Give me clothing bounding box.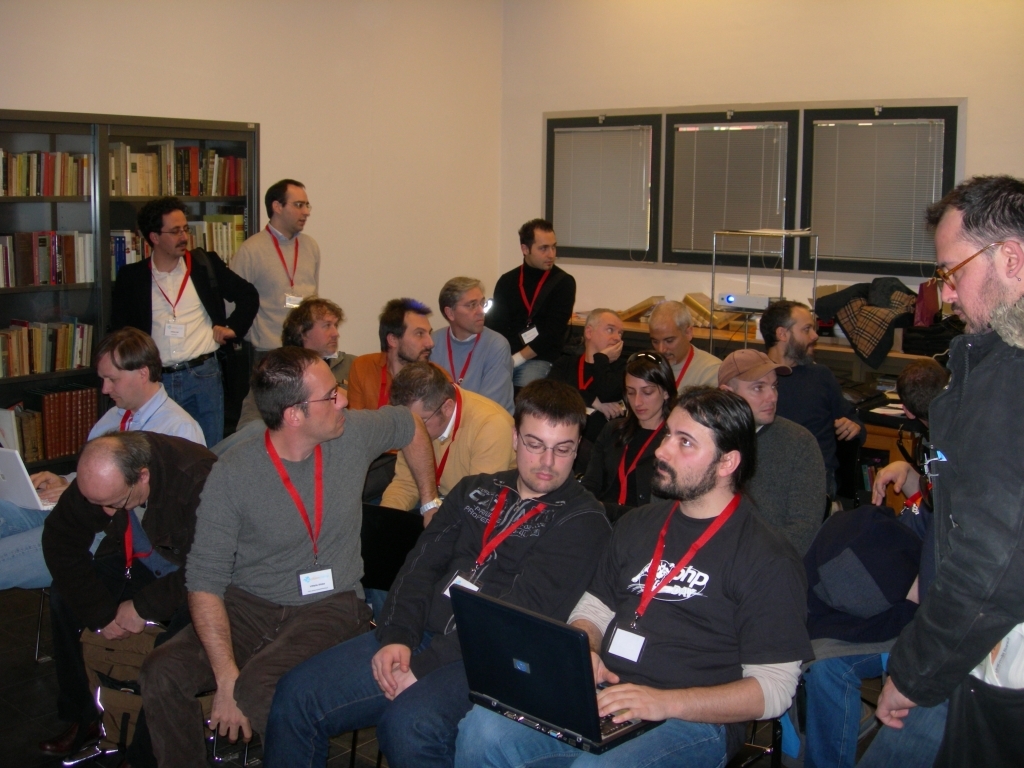
x1=433, y1=314, x2=514, y2=416.
